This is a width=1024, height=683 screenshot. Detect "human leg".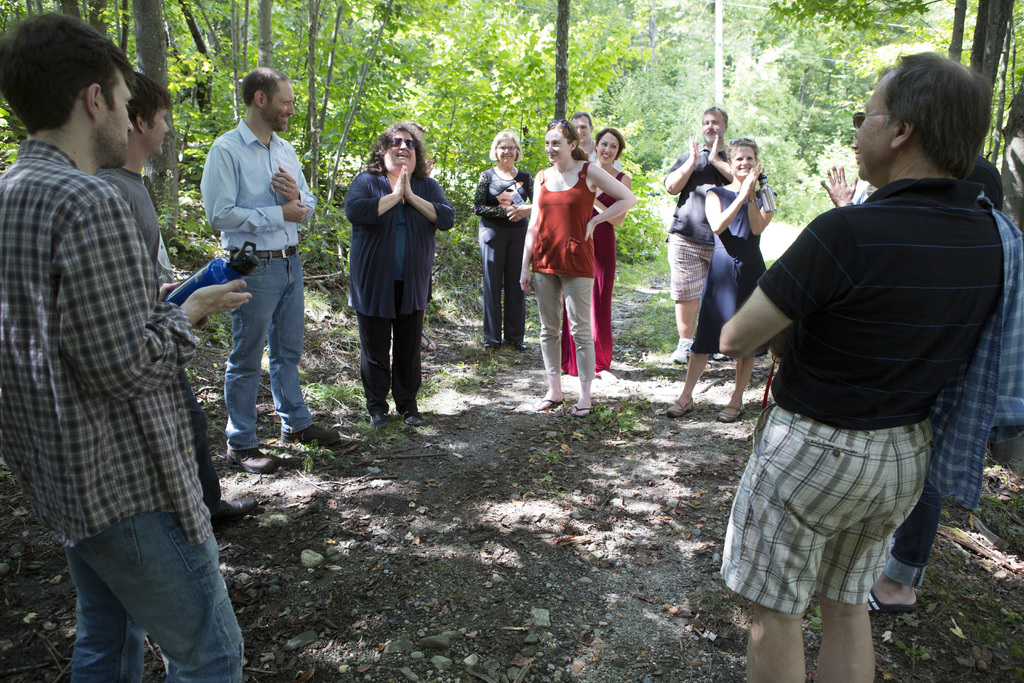
355/314/393/428.
